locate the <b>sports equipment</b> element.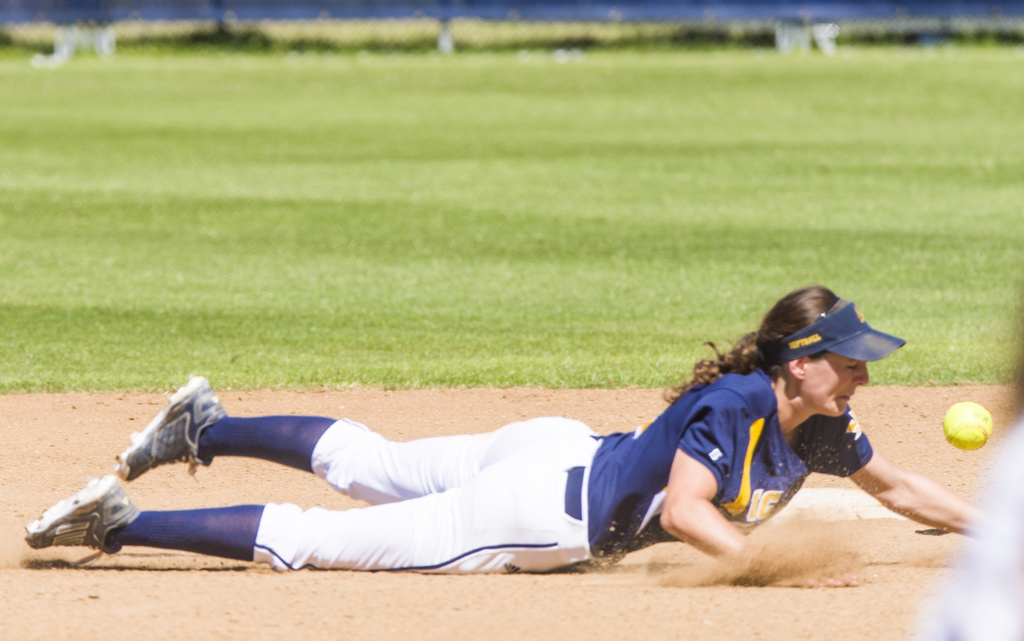
Element bbox: box(28, 476, 143, 555).
